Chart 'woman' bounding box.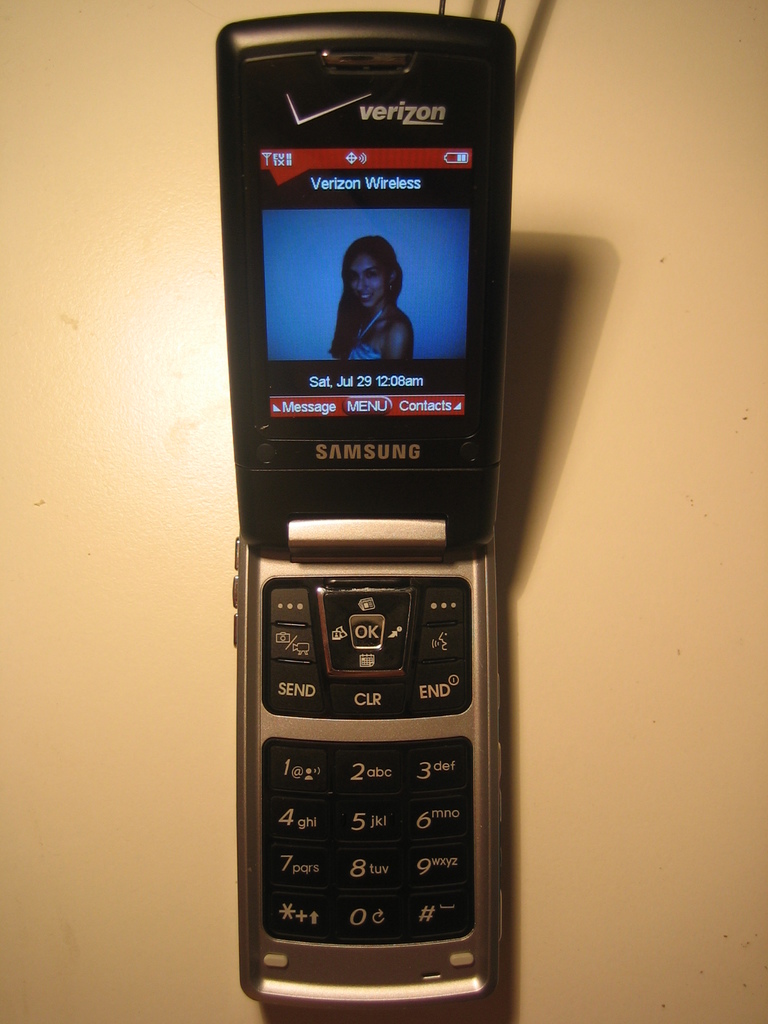
Charted: Rect(328, 239, 415, 367).
